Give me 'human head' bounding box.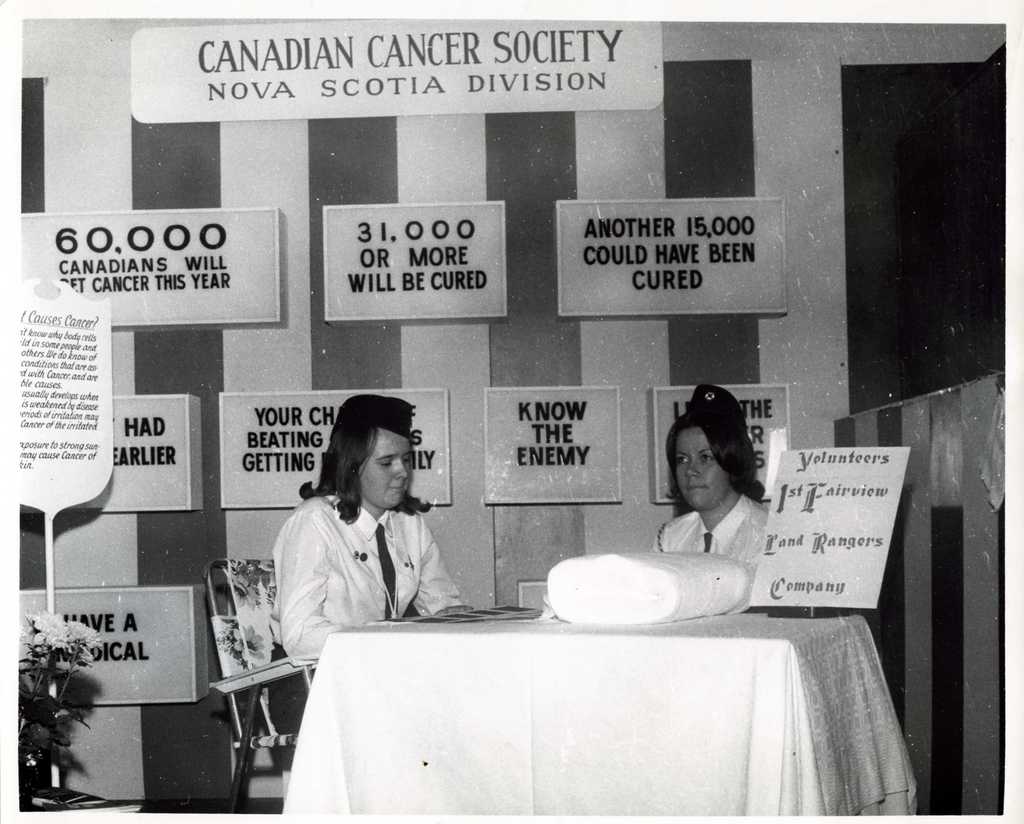
[323,406,426,519].
